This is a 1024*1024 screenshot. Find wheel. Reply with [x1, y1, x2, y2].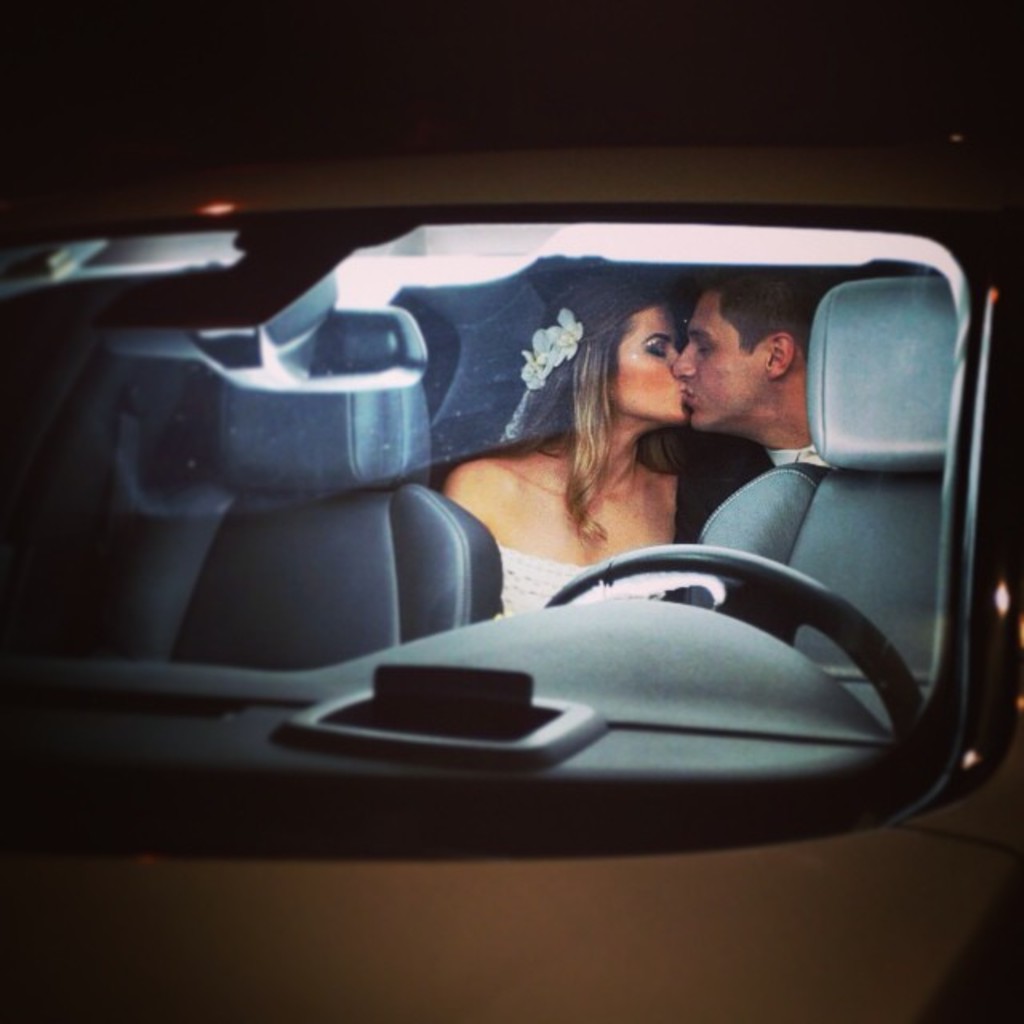
[536, 539, 917, 730].
